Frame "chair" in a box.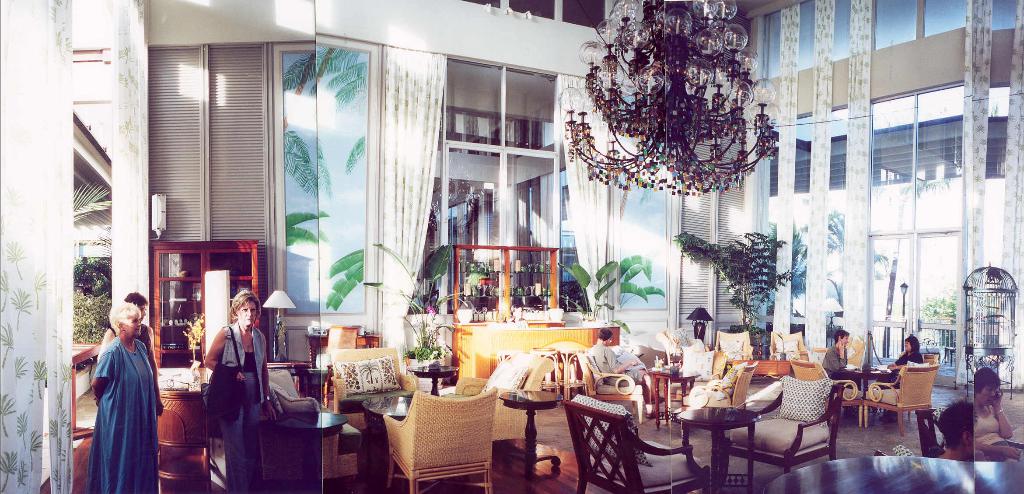
crop(370, 382, 502, 486).
